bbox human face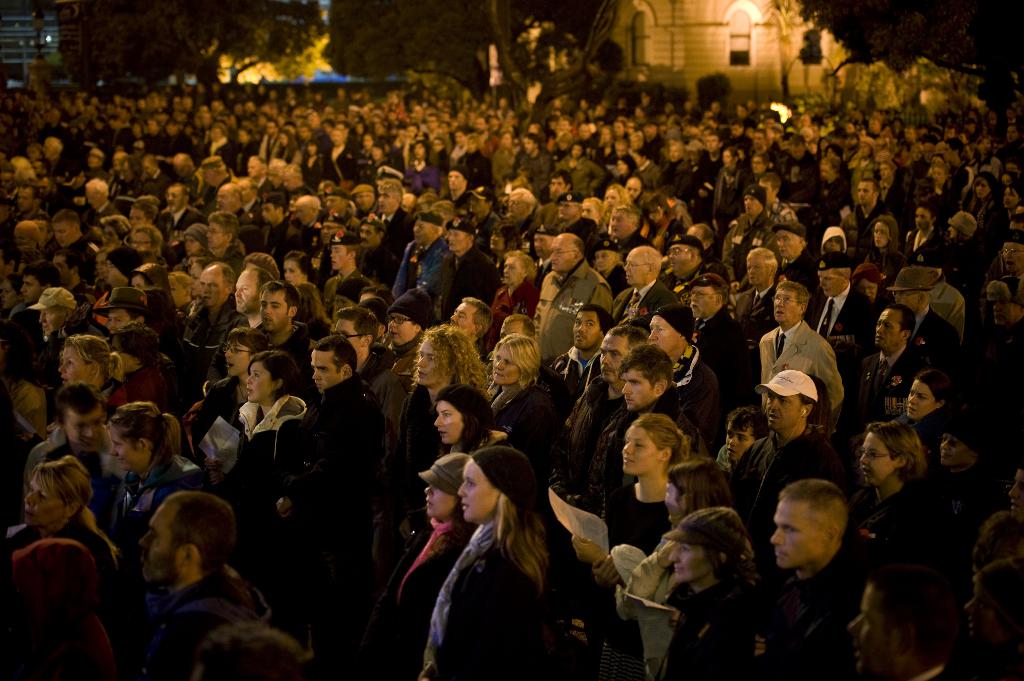
<bbox>295, 199, 313, 223</bbox>
